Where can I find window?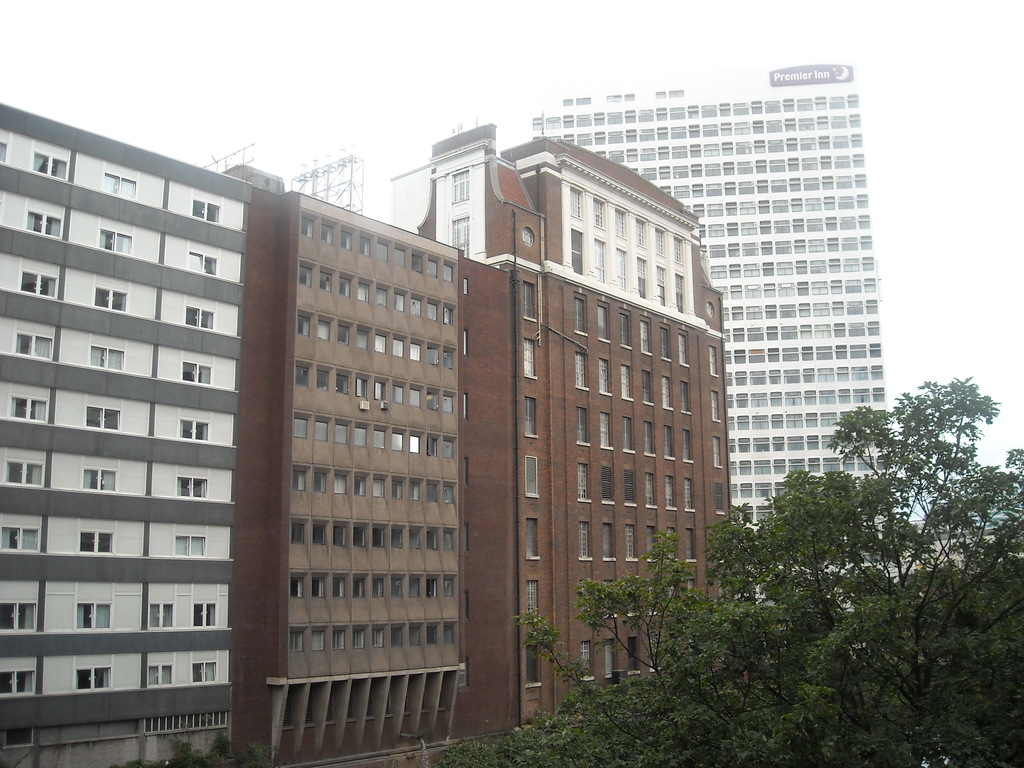
You can find it at pyautogui.locateOnScreen(605, 583, 619, 620).
